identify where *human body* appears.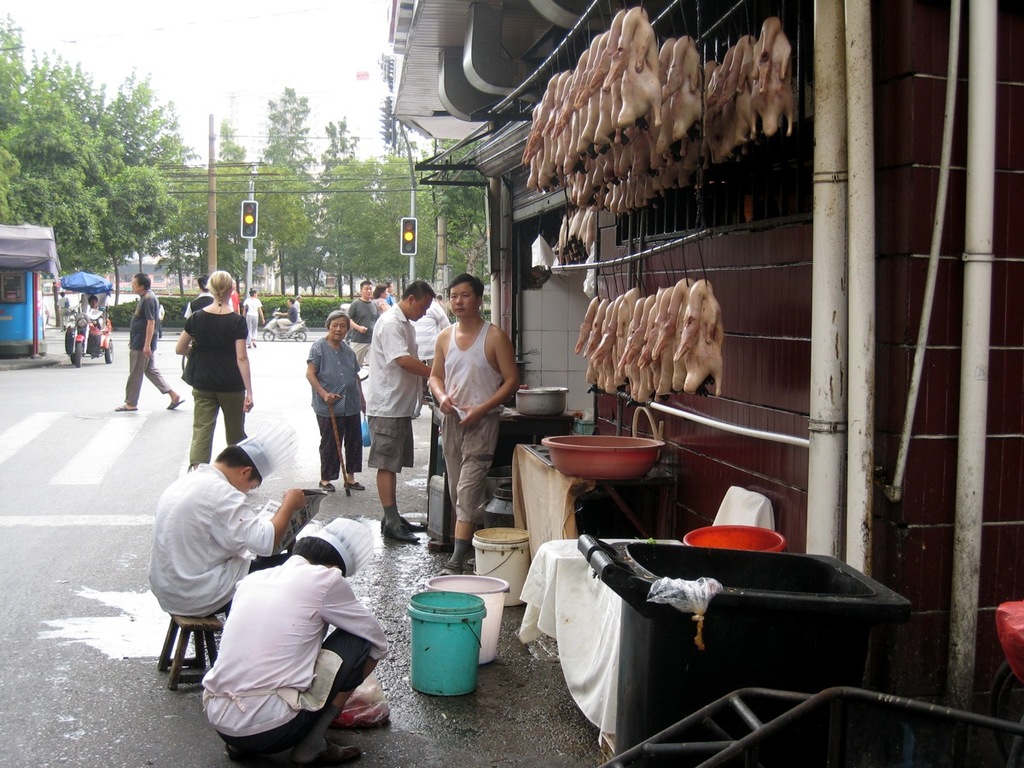
Appears at [277, 304, 301, 329].
